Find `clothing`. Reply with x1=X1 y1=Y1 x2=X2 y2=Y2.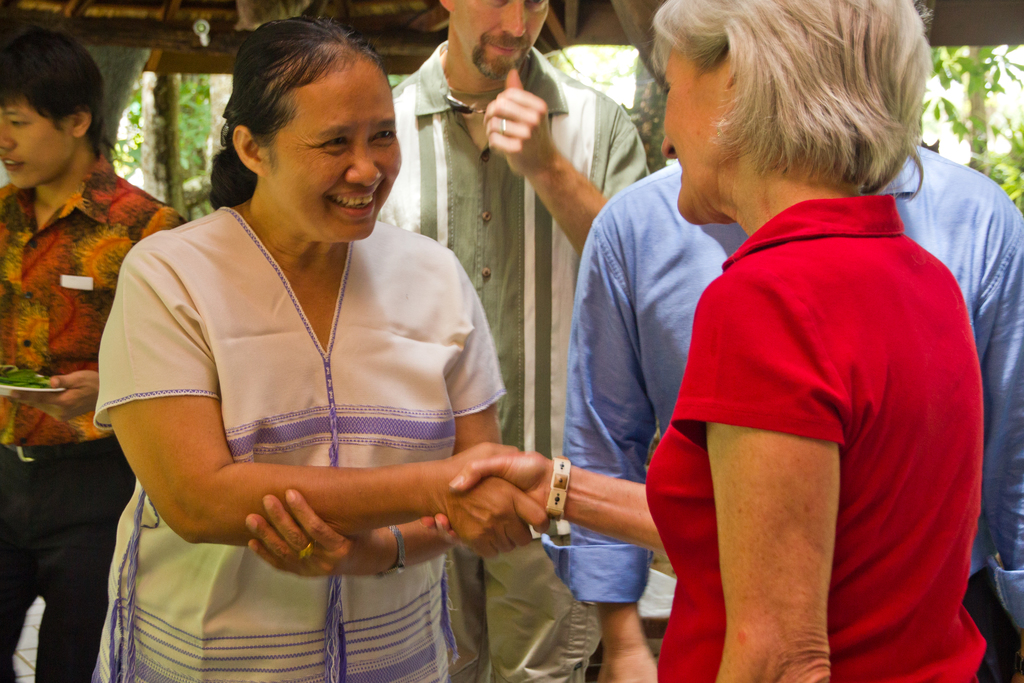
x1=646 y1=193 x2=987 y2=682.
